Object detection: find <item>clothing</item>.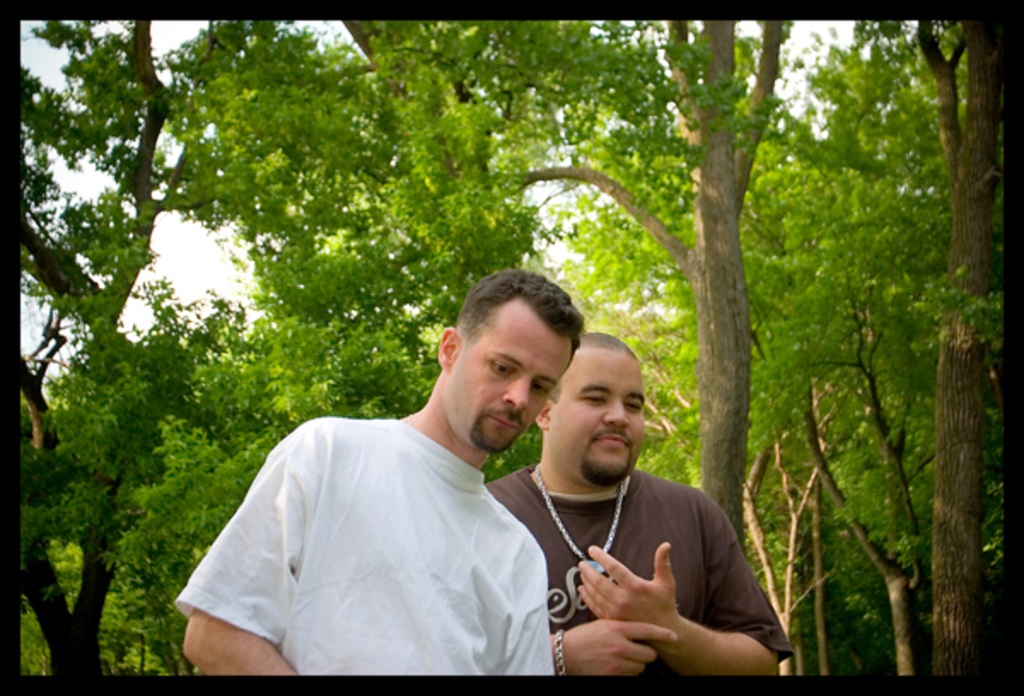
pyautogui.locateOnScreen(481, 462, 794, 676).
